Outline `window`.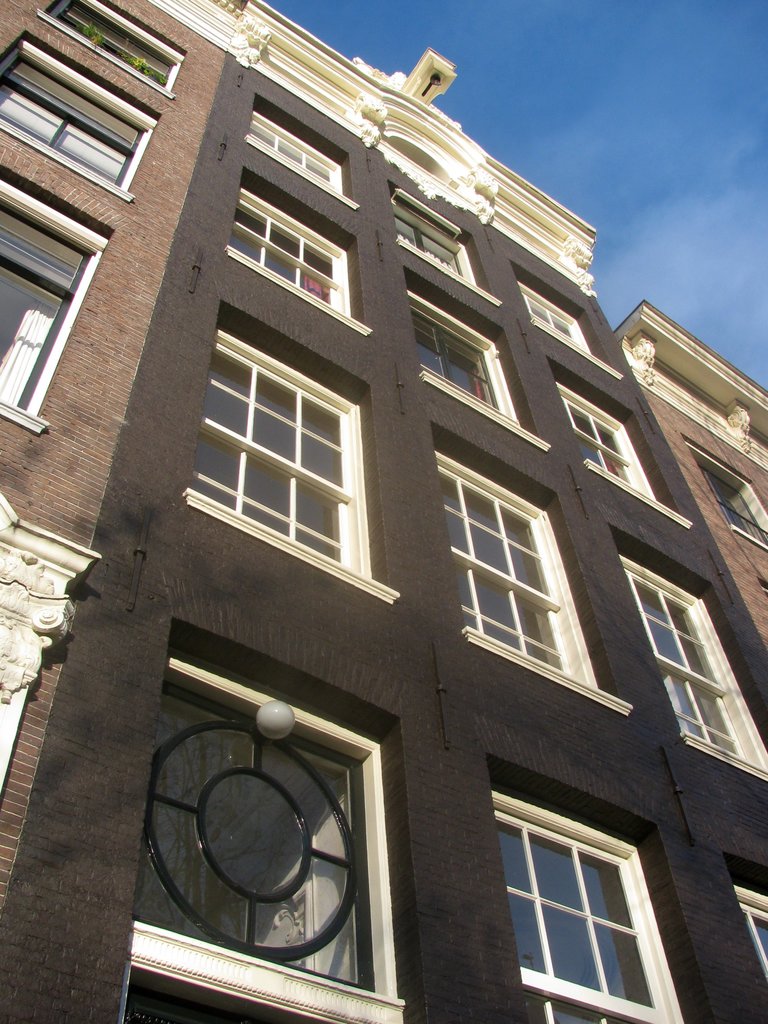
Outline: 439/449/628/721.
